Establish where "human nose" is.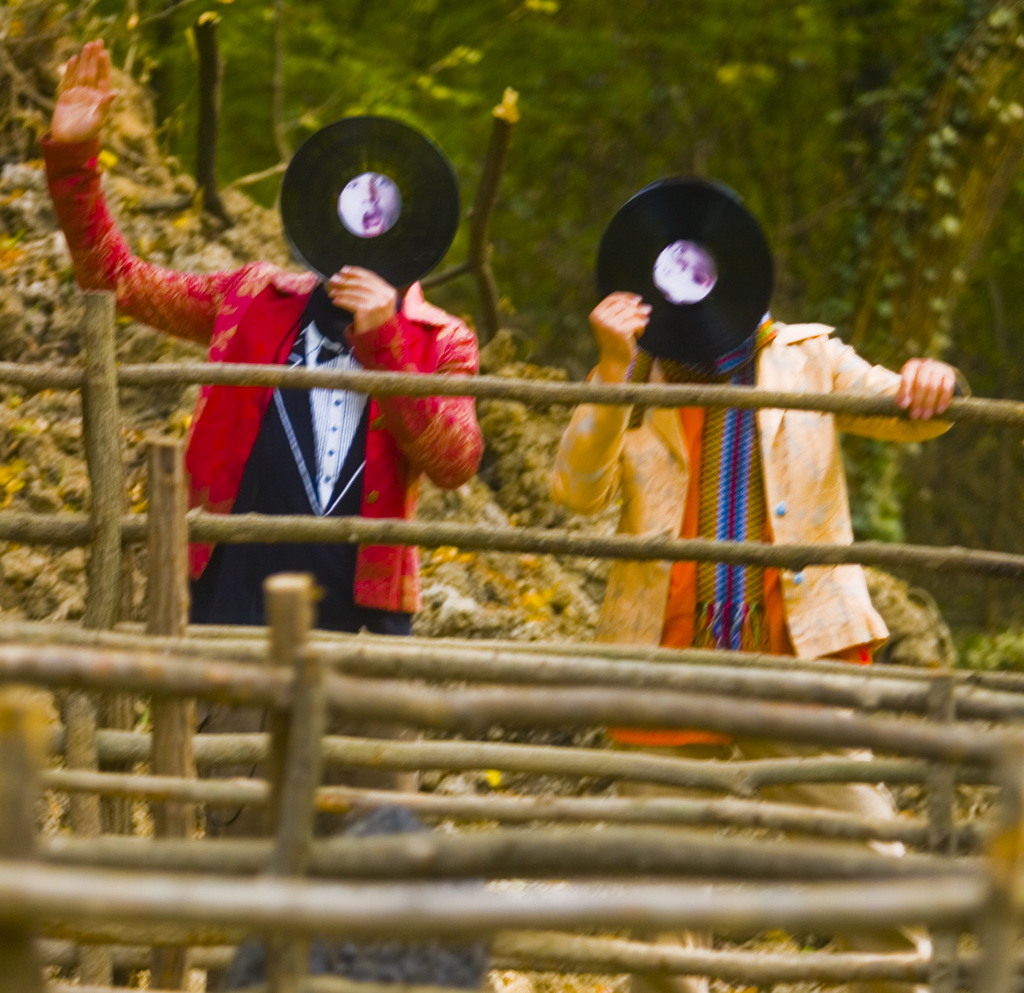
Established at <box>671,255,687,272</box>.
